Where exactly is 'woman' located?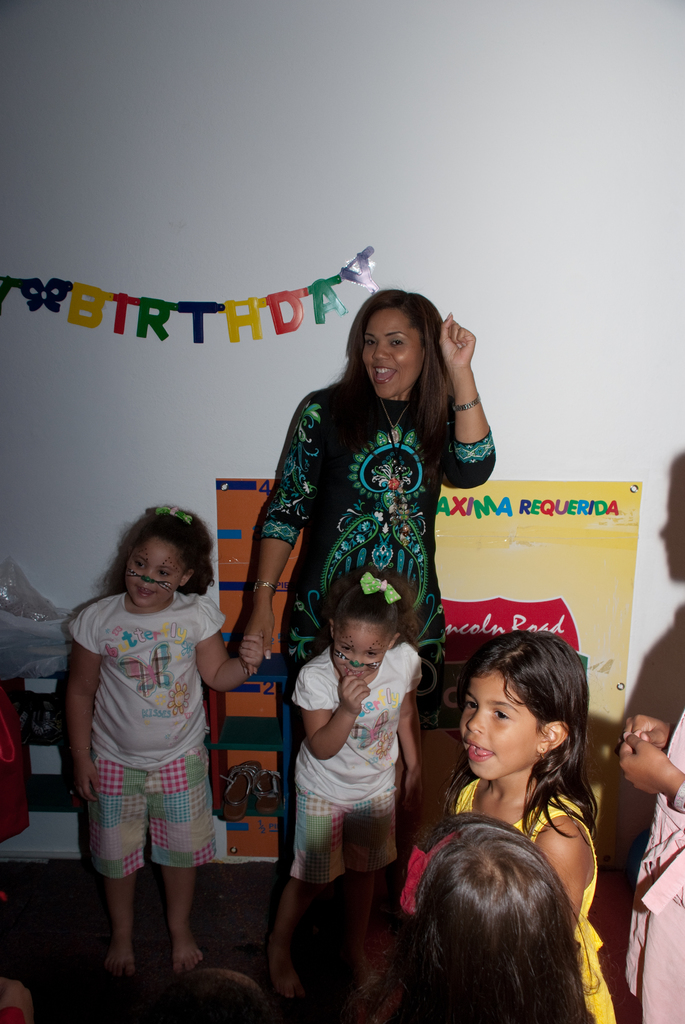
Its bounding box is <box>211,293,510,881</box>.
